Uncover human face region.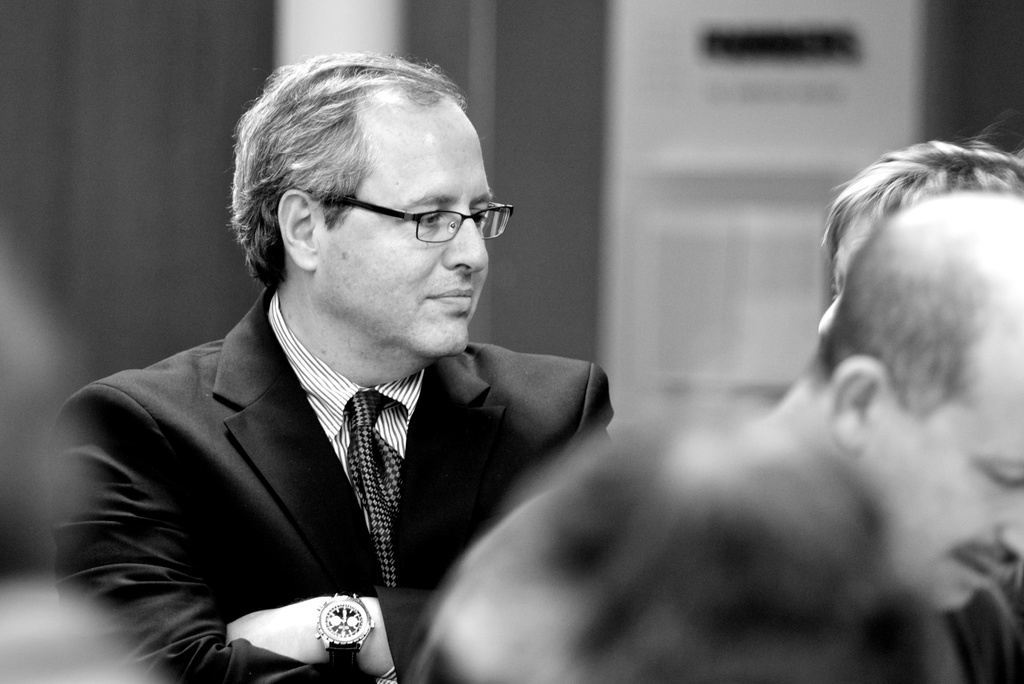
Uncovered: box=[861, 317, 1023, 619].
